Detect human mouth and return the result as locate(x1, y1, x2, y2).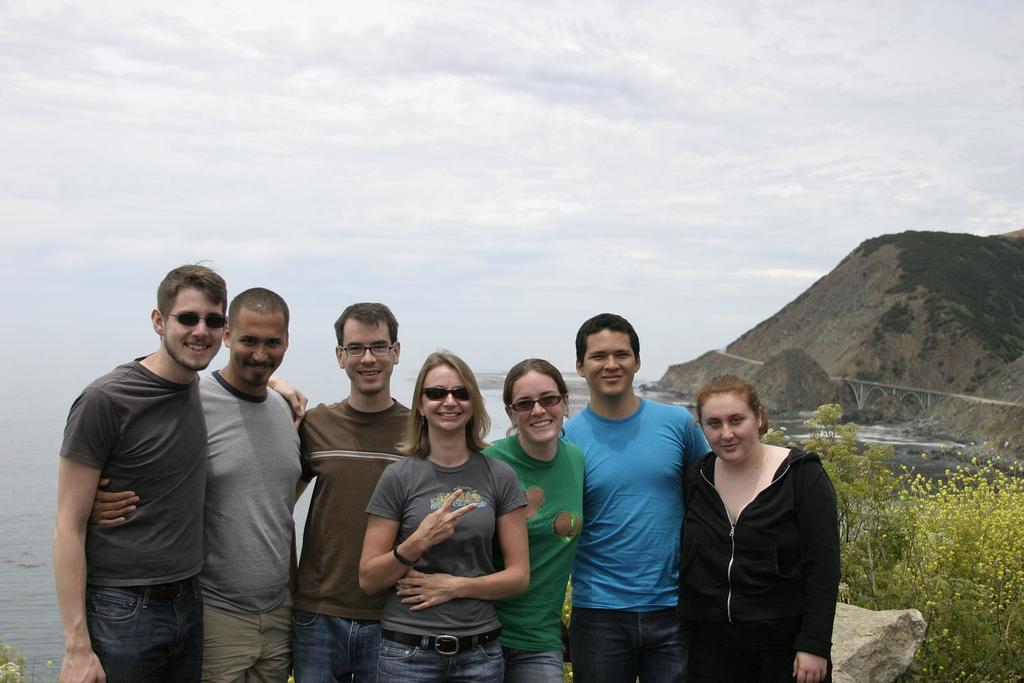
locate(244, 366, 272, 375).
